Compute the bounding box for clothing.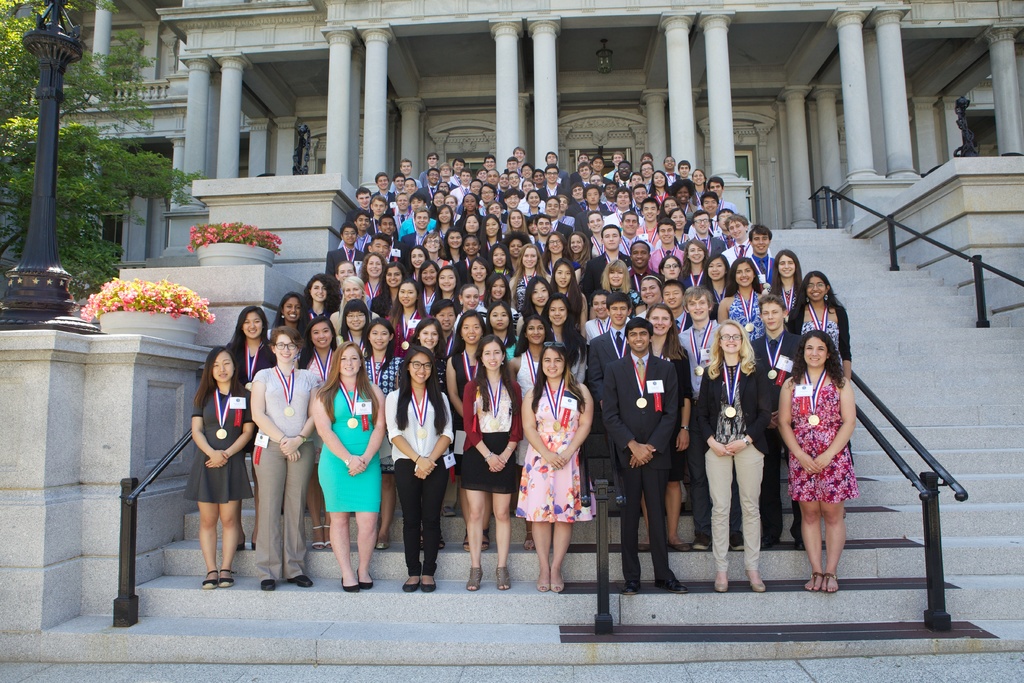
x1=601 y1=205 x2=630 y2=224.
